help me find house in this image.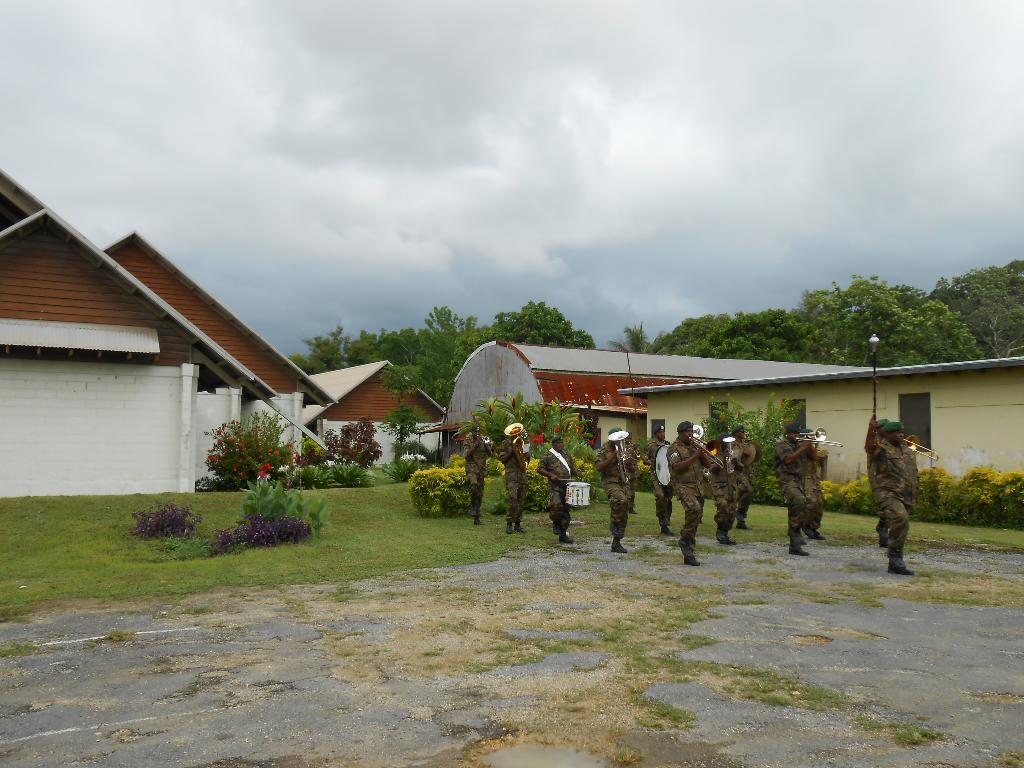
Found it: (2, 207, 323, 494).
